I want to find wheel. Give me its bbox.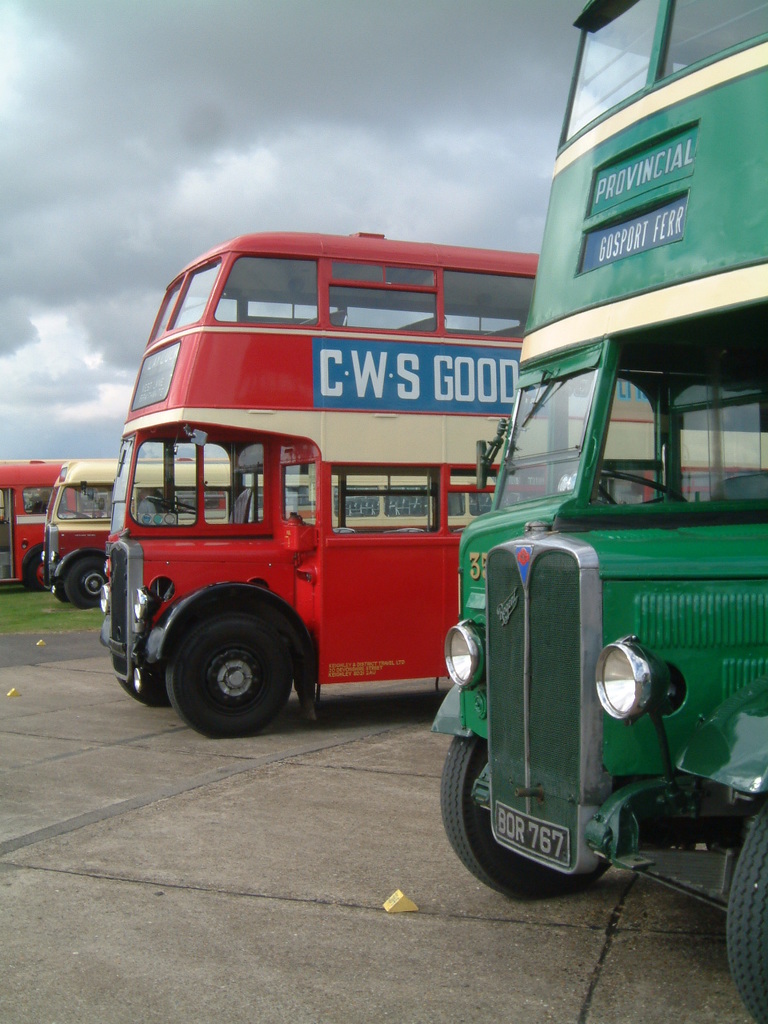
x1=61, y1=552, x2=118, y2=602.
